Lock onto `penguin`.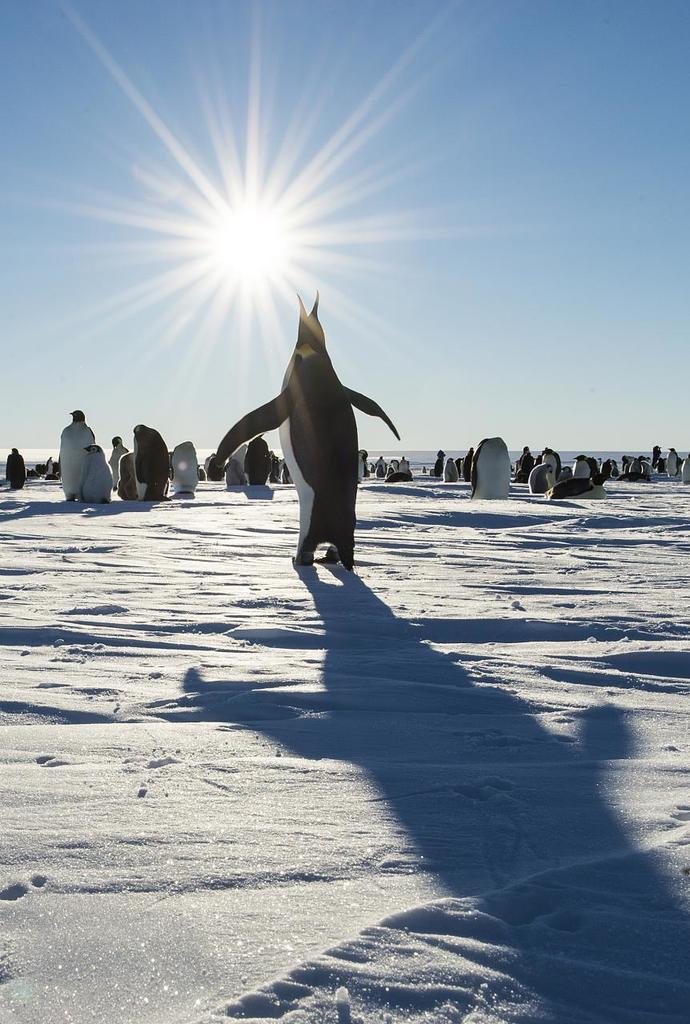
Locked: 663:436:680:480.
